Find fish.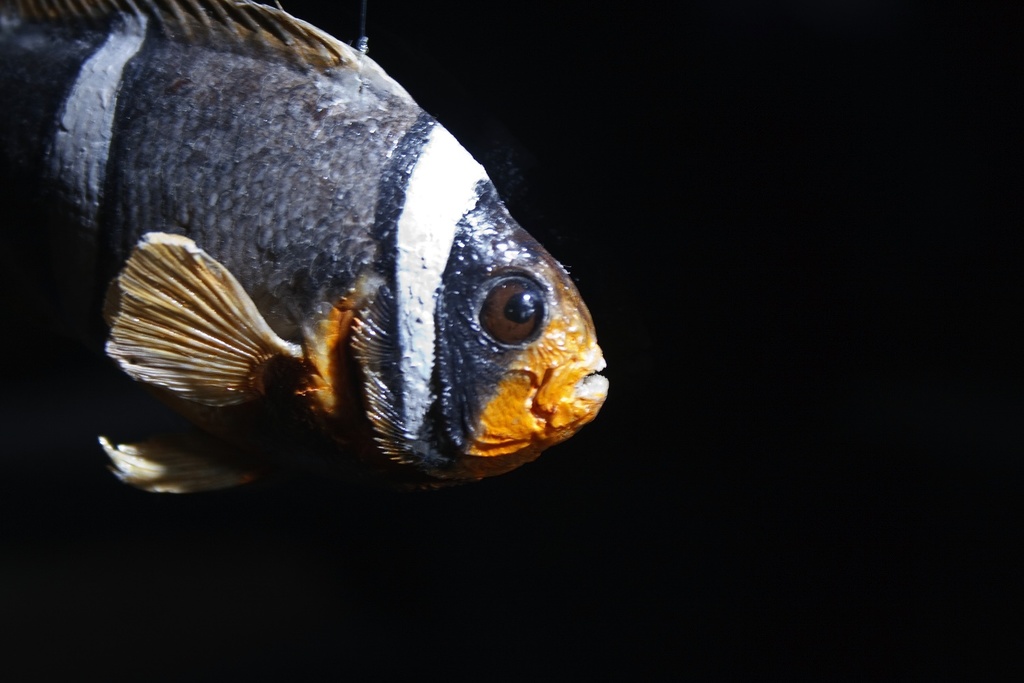
crop(70, 35, 612, 521).
